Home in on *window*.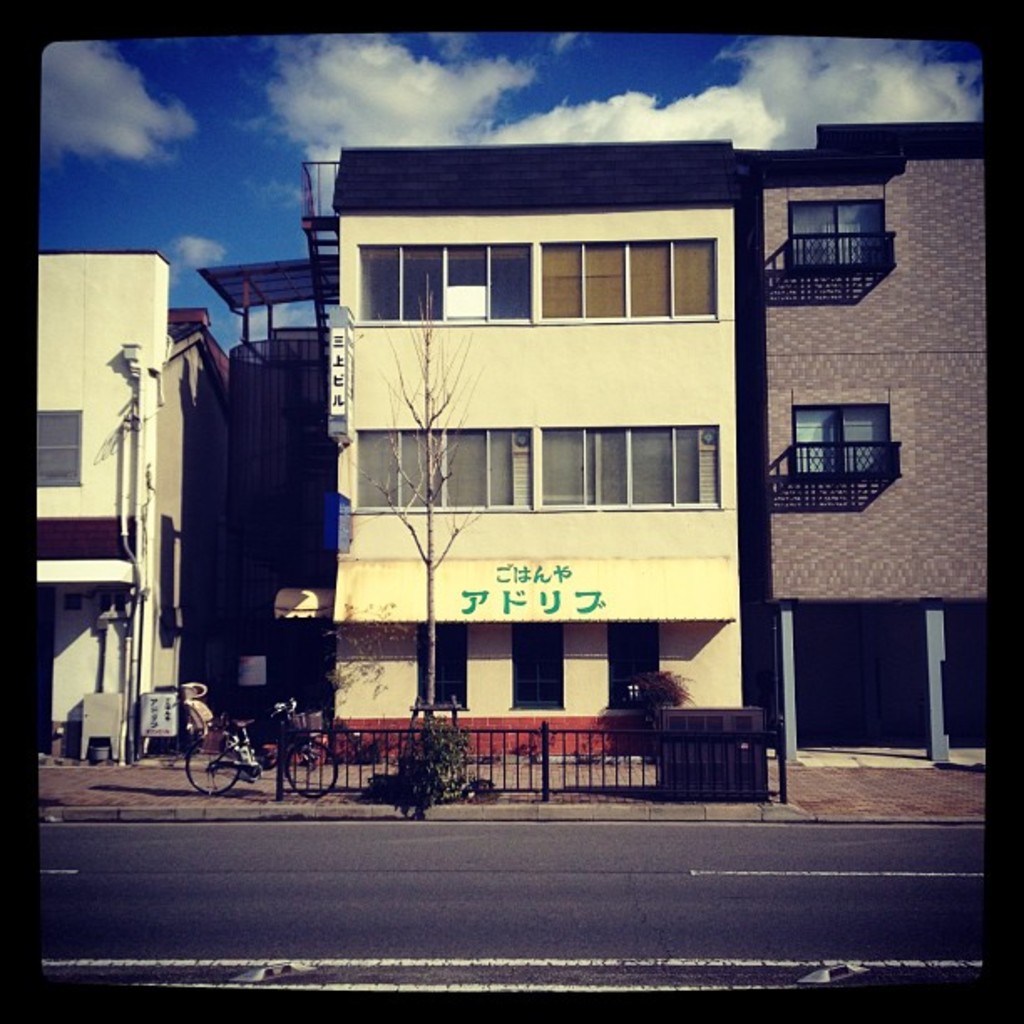
Homed in at Rect(798, 375, 920, 504).
